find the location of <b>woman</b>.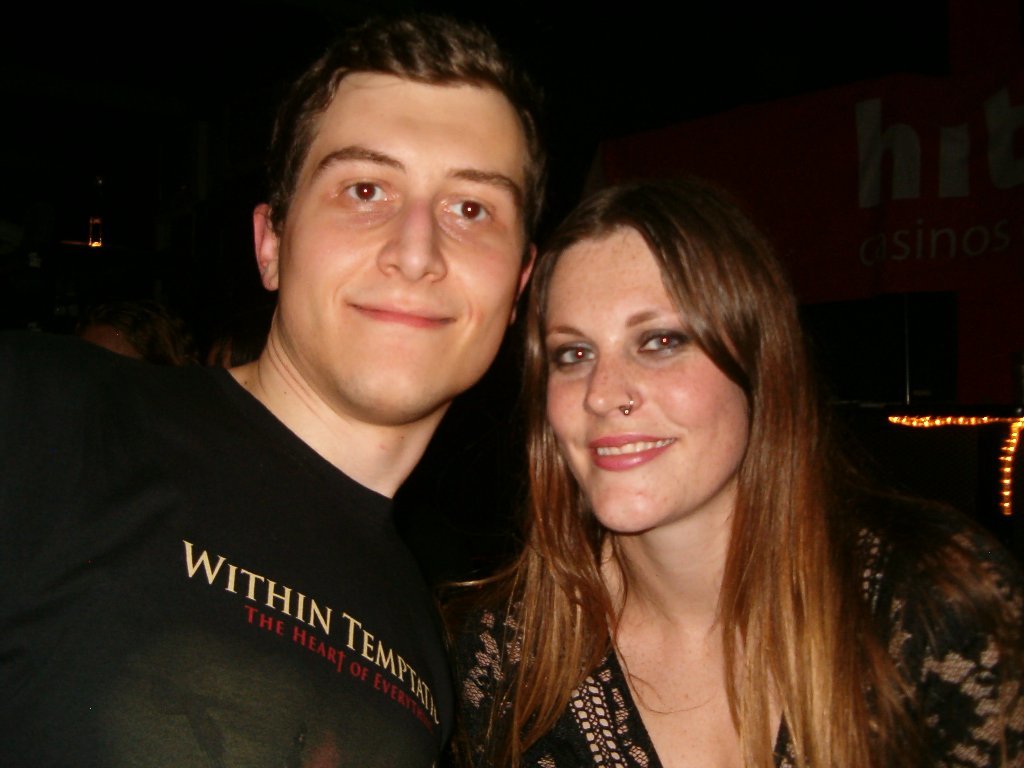
Location: bbox=(430, 169, 1023, 767).
